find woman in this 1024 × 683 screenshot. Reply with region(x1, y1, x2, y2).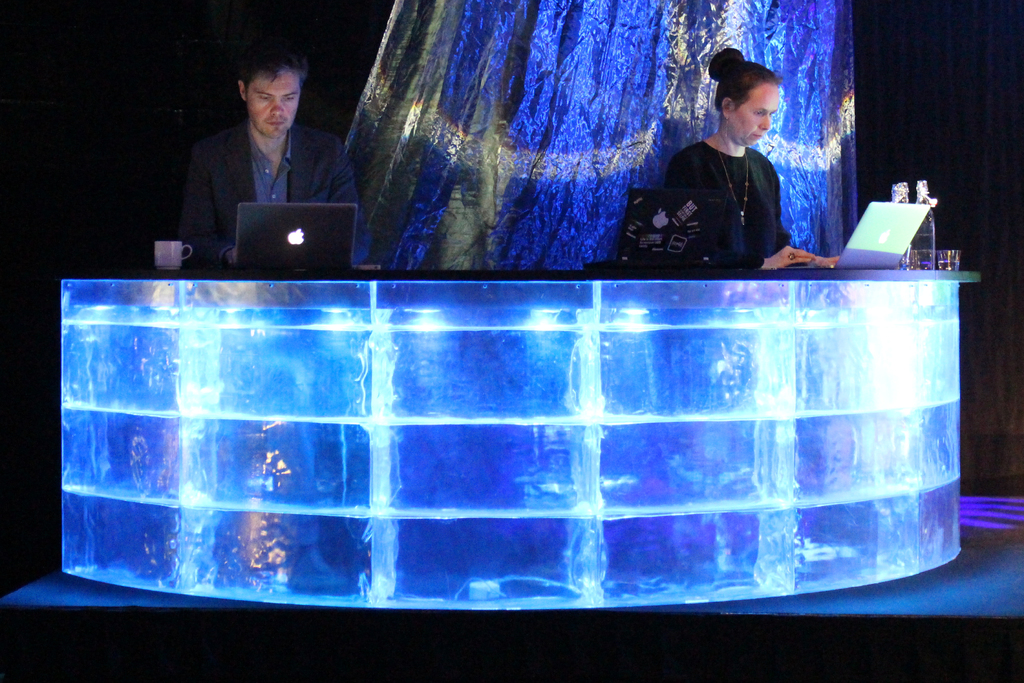
region(668, 46, 836, 270).
